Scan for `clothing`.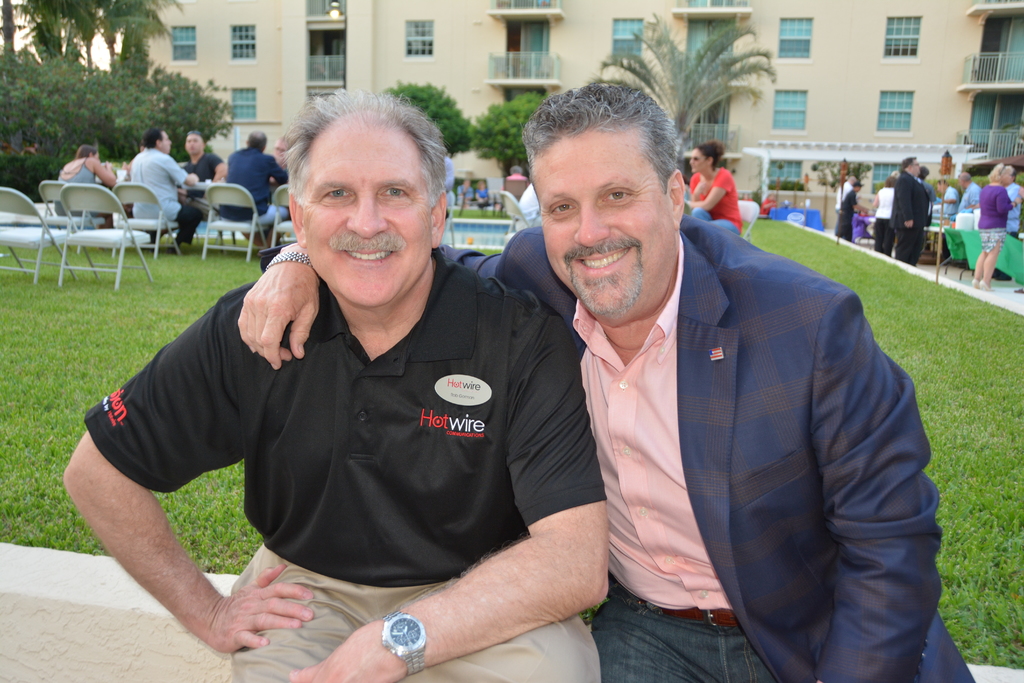
Scan result: box=[179, 156, 221, 240].
